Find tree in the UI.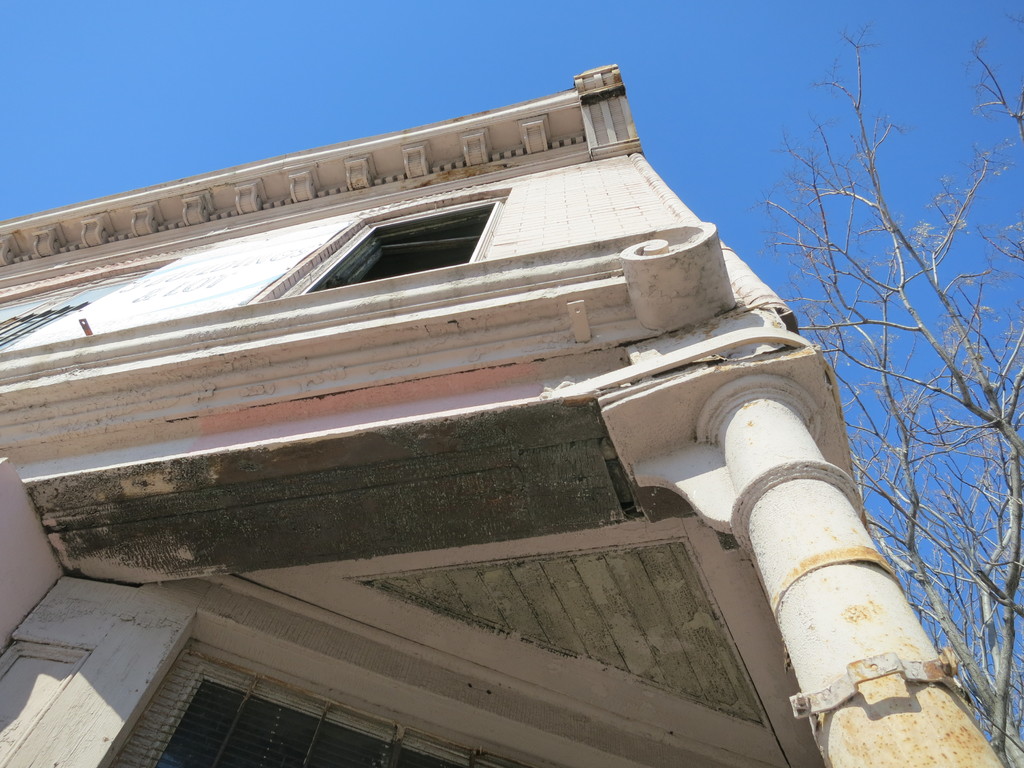
UI element at pyautogui.locateOnScreen(747, 19, 1023, 767).
